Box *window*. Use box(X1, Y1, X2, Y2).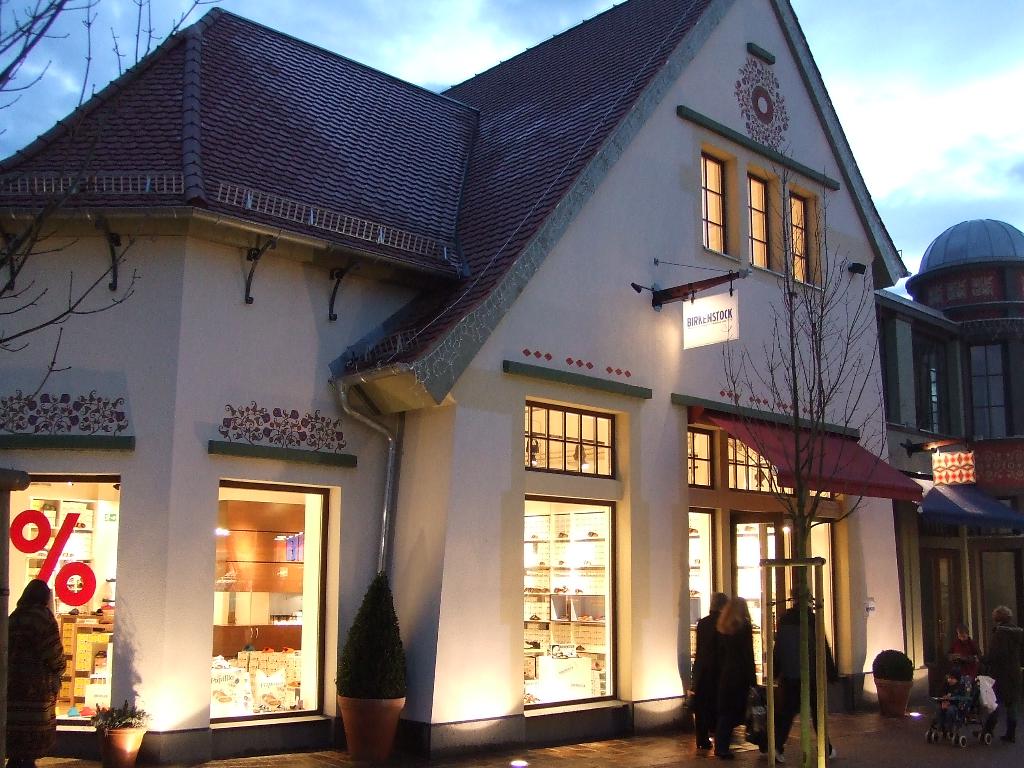
box(696, 147, 741, 260).
